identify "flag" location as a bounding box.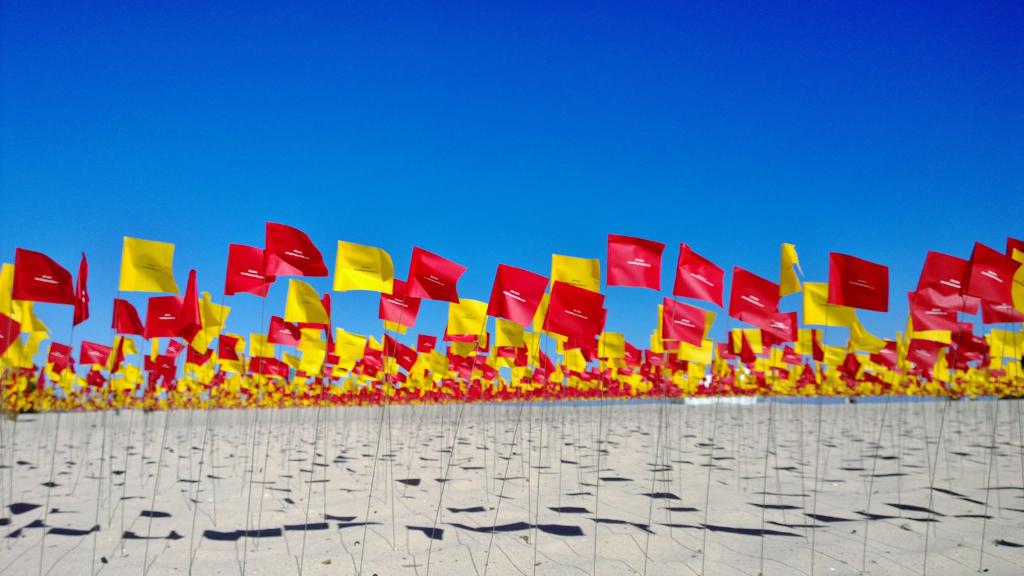
<box>800,355,820,387</box>.
